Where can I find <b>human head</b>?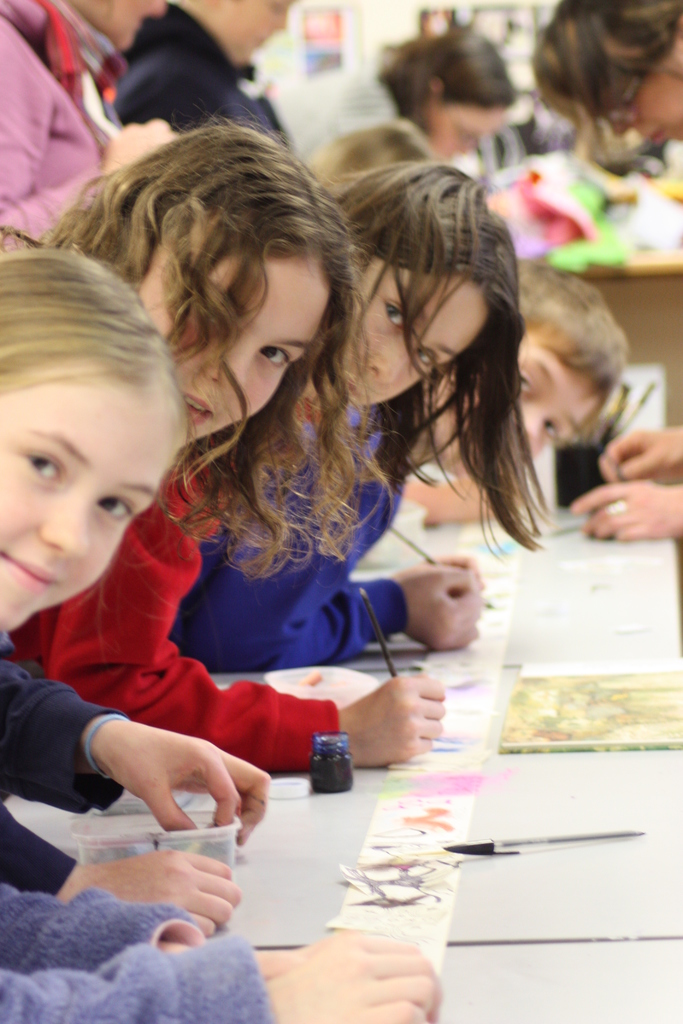
You can find it at box=[10, 227, 186, 623].
